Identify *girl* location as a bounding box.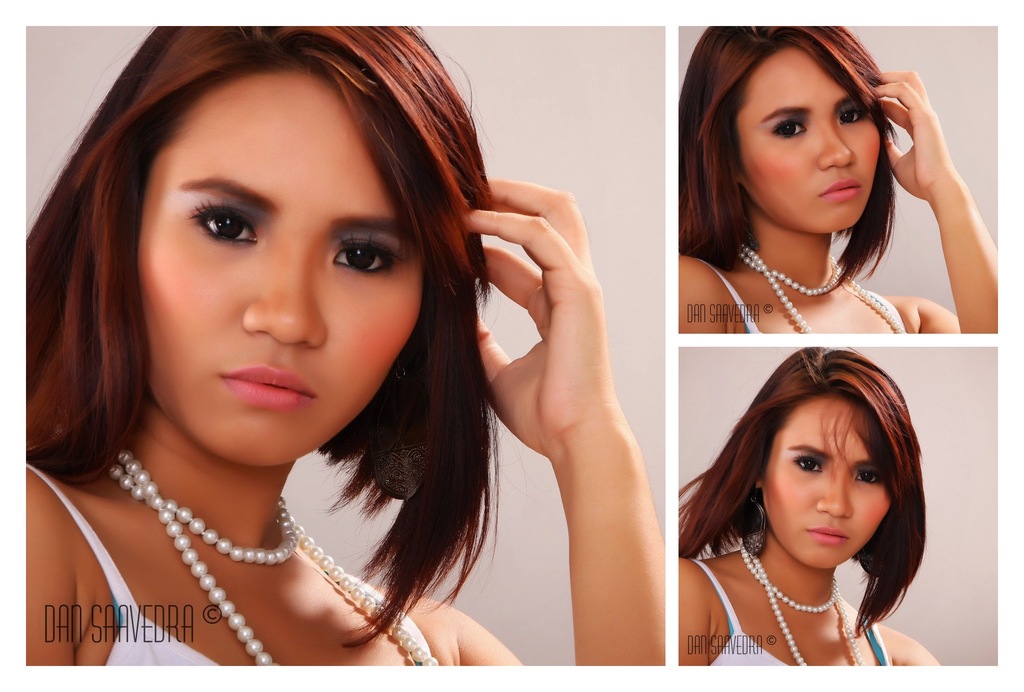
26:24:666:668.
